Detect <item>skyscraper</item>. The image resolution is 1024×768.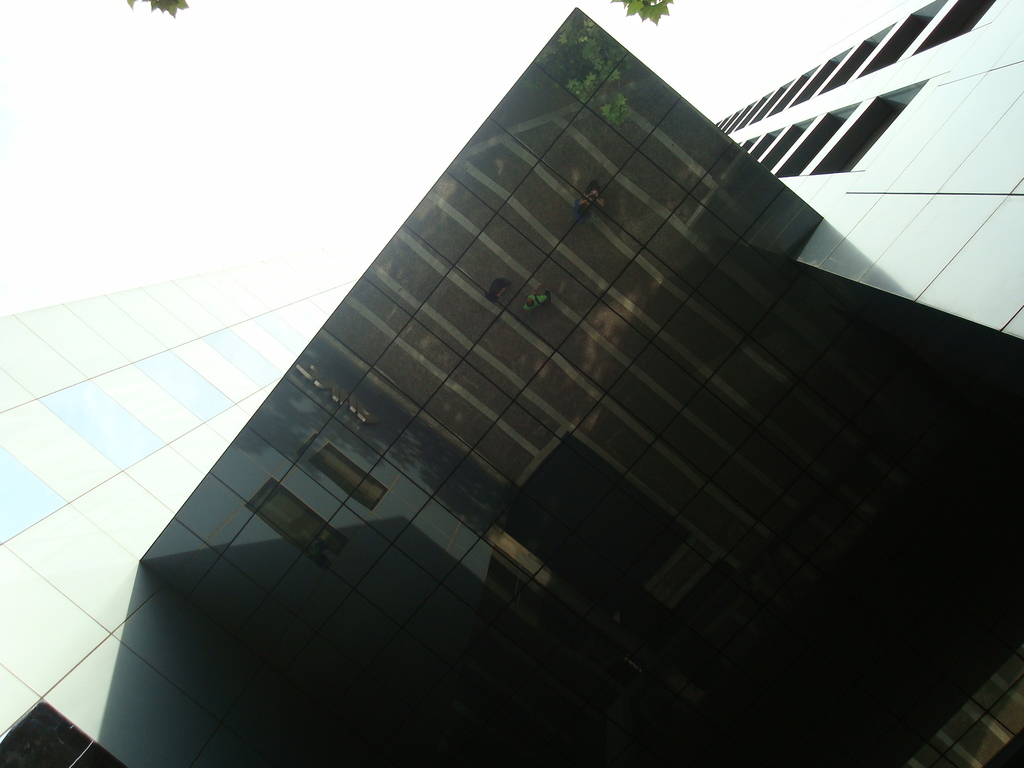
Rect(0, 0, 1023, 767).
